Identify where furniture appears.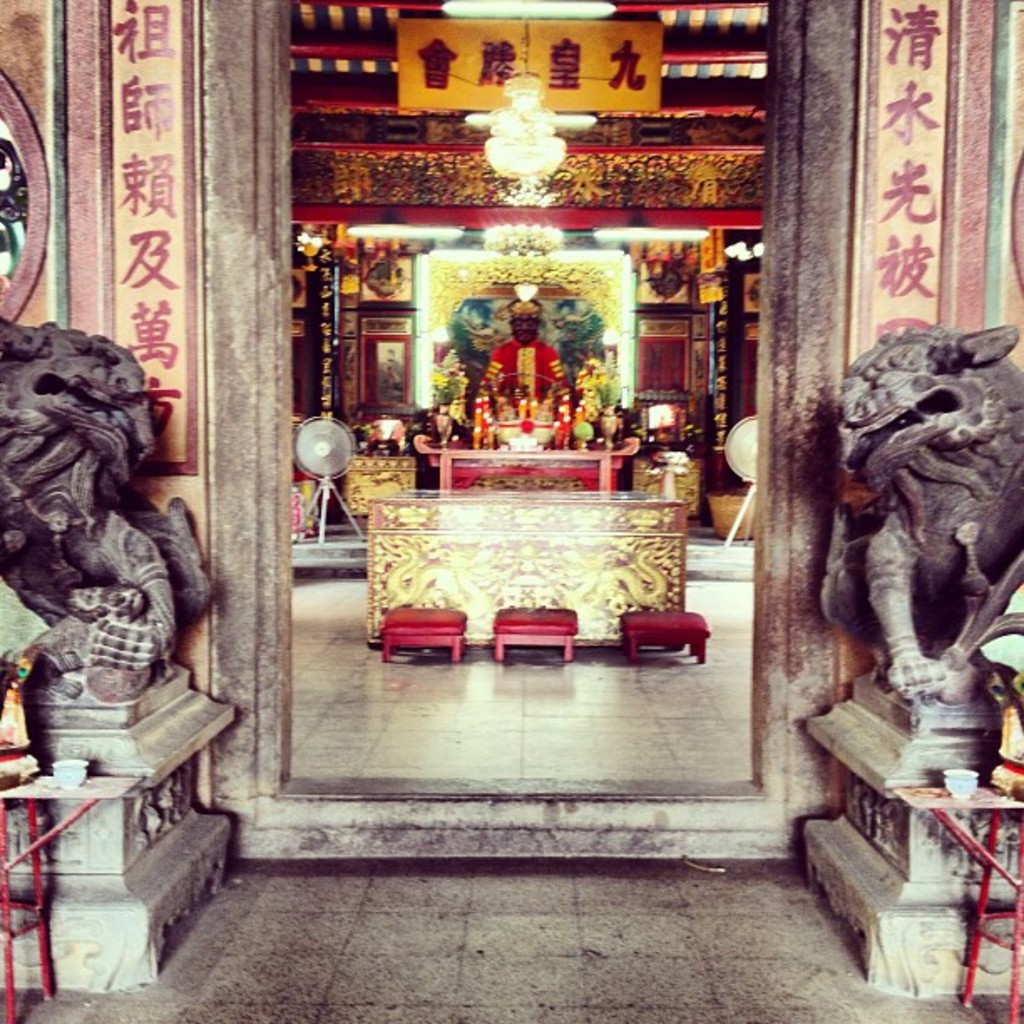
Appears at crop(380, 606, 470, 663).
